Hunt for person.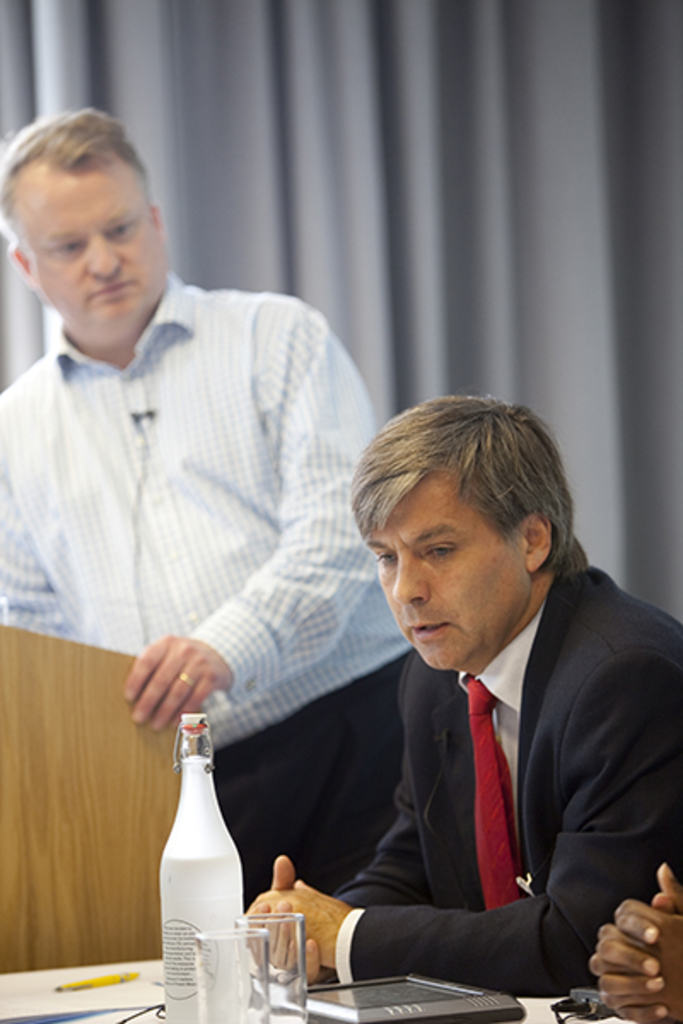
Hunted down at bbox=(587, 865, 681, 1022).
